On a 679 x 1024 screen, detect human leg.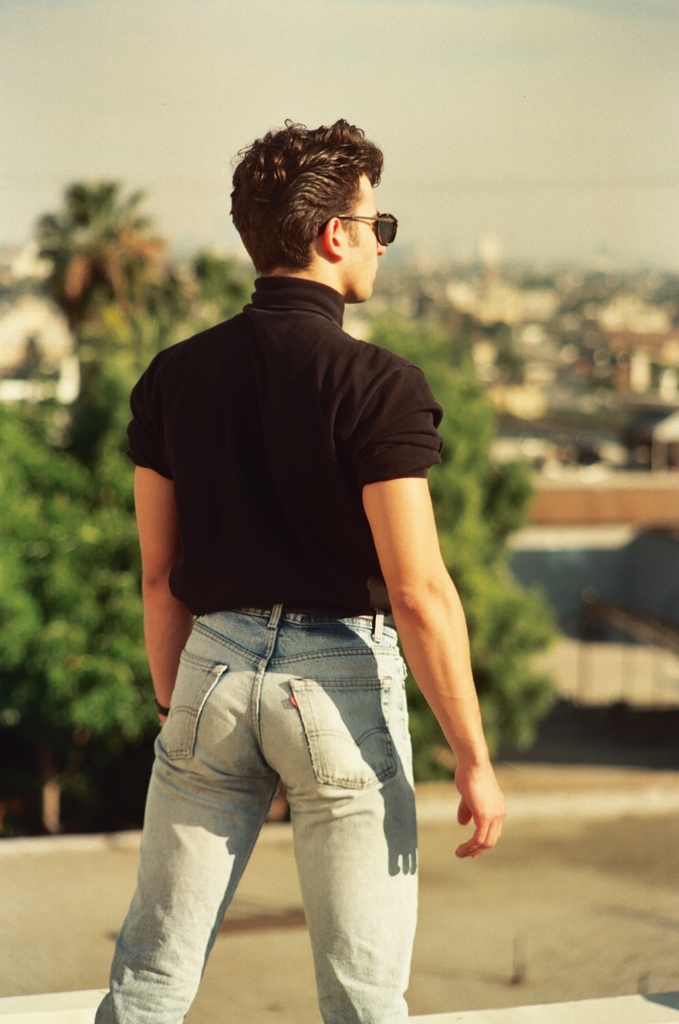
(92, 606, 267, 1023).
